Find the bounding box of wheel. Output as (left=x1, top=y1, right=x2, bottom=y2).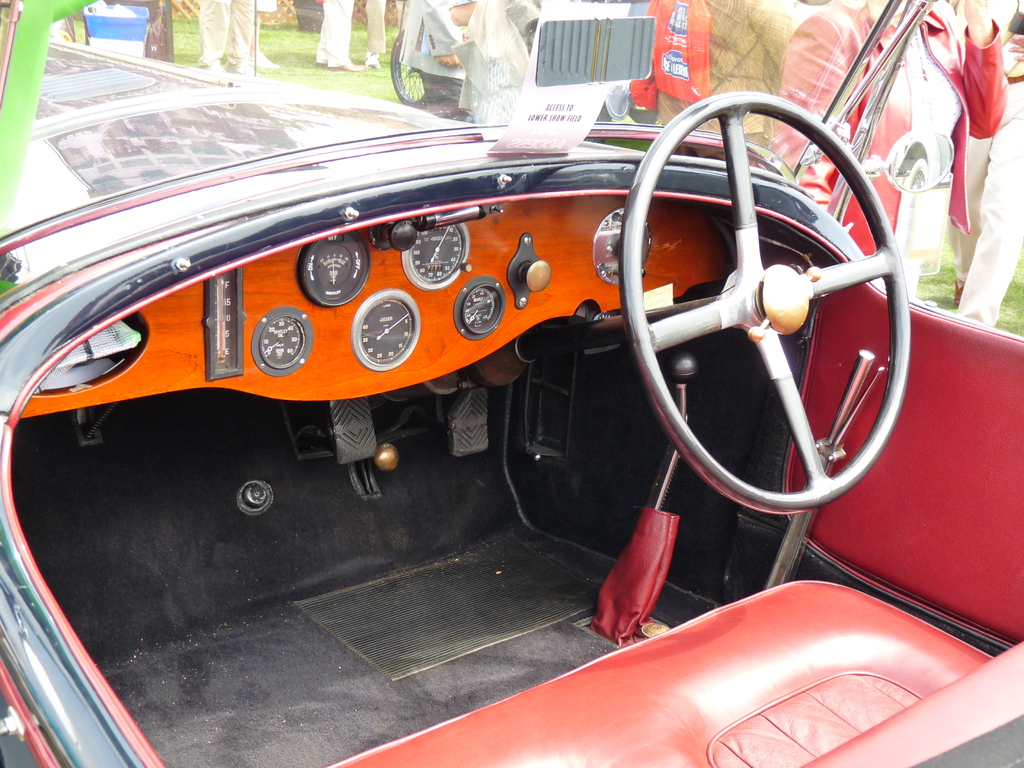
(left=623, top=103, right=903, bottom=534).
